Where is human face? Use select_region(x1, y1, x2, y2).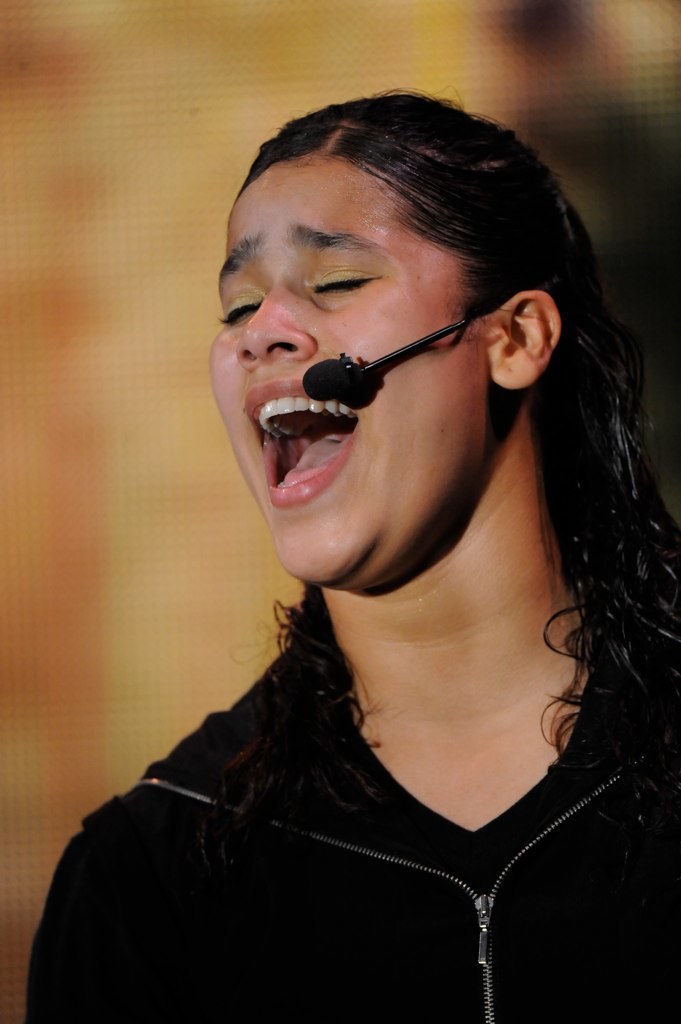
select_region(206, 159, 486, 585).
